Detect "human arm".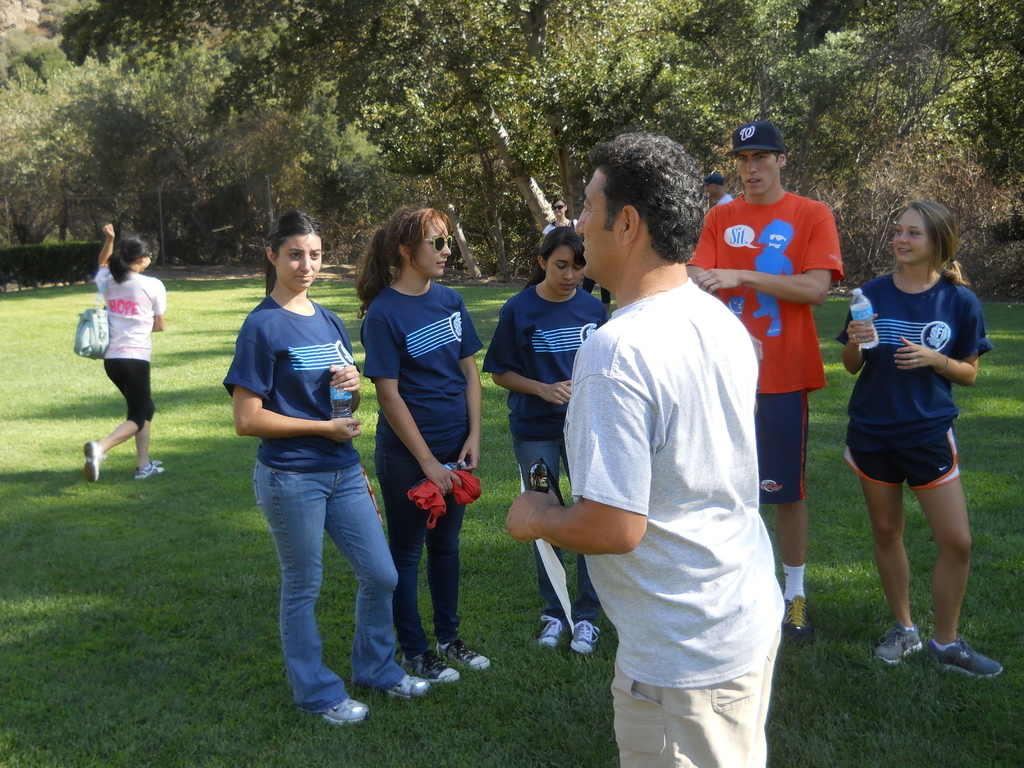
Detected at [687, 209, 764, 372].
